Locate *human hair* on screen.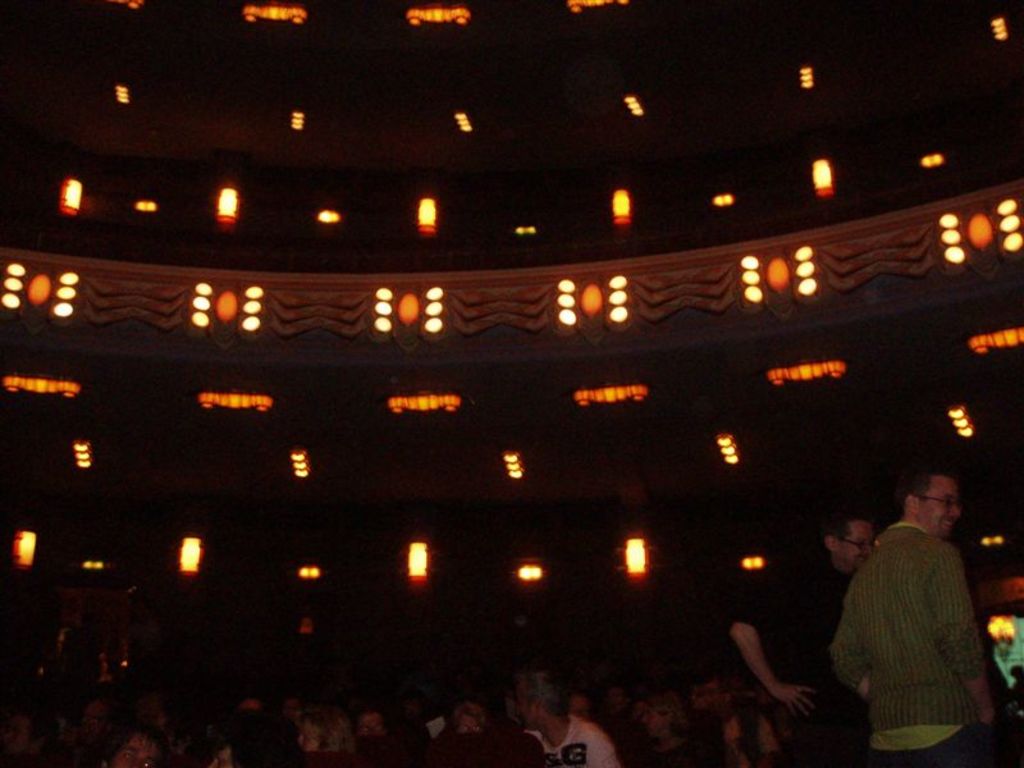
On screen at box=[100, 712, 157, 767].
